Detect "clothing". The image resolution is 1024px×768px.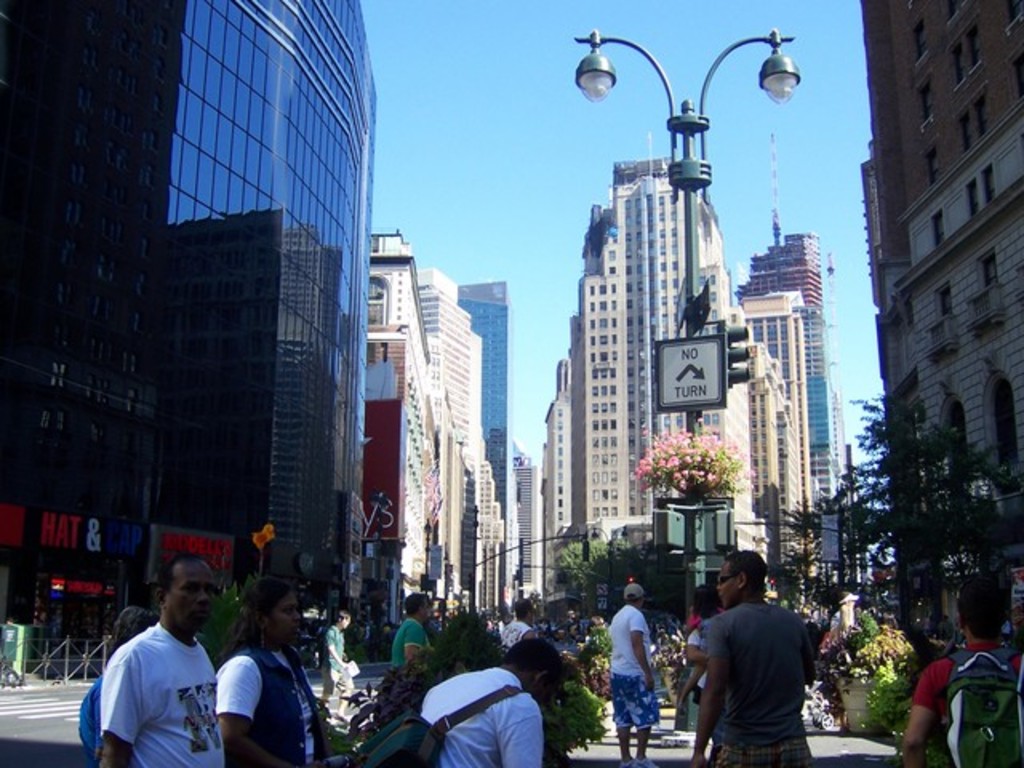
333/622/346/706.
